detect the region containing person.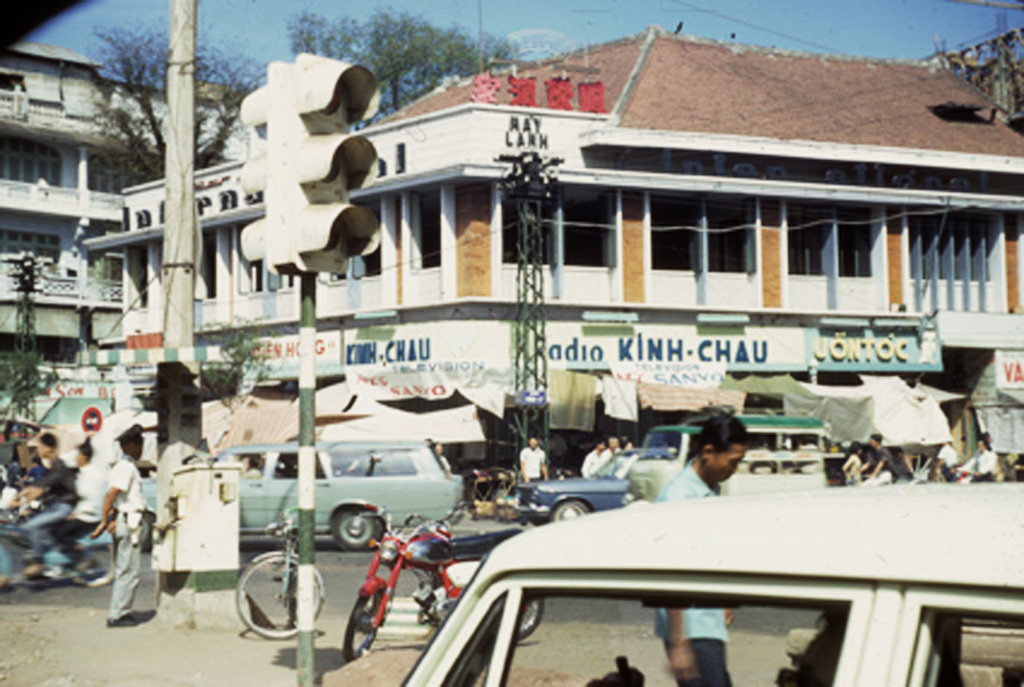
<region>932, 437, 958, 489</region>.
